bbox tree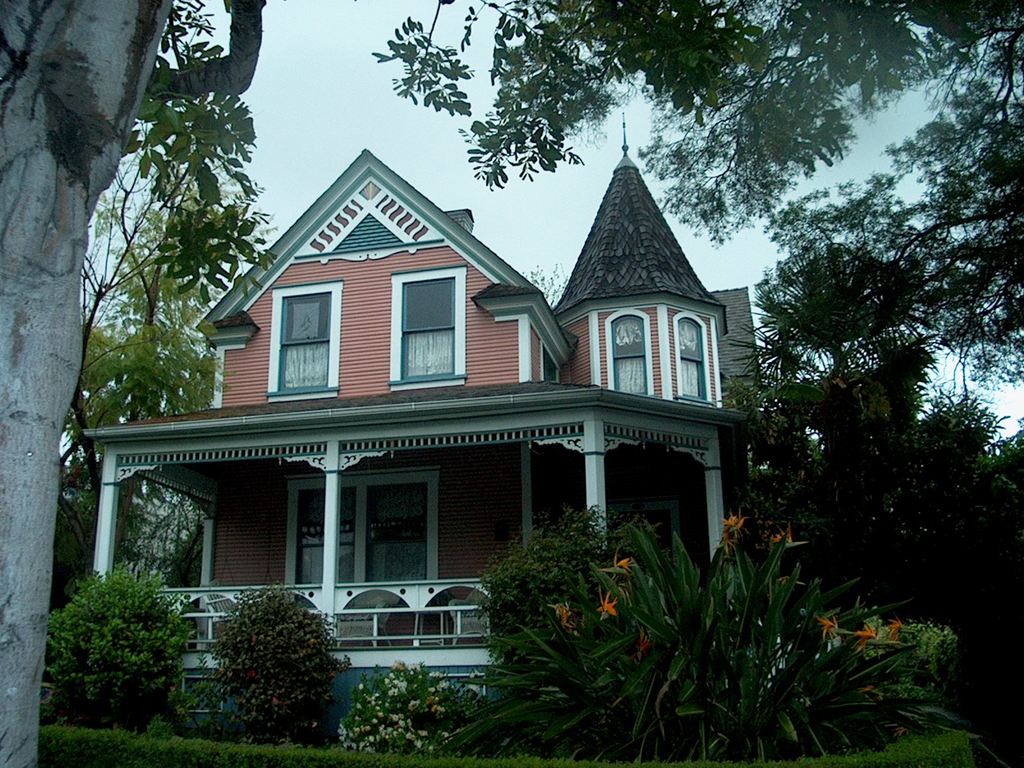
(380, 0, 1023, 405)
